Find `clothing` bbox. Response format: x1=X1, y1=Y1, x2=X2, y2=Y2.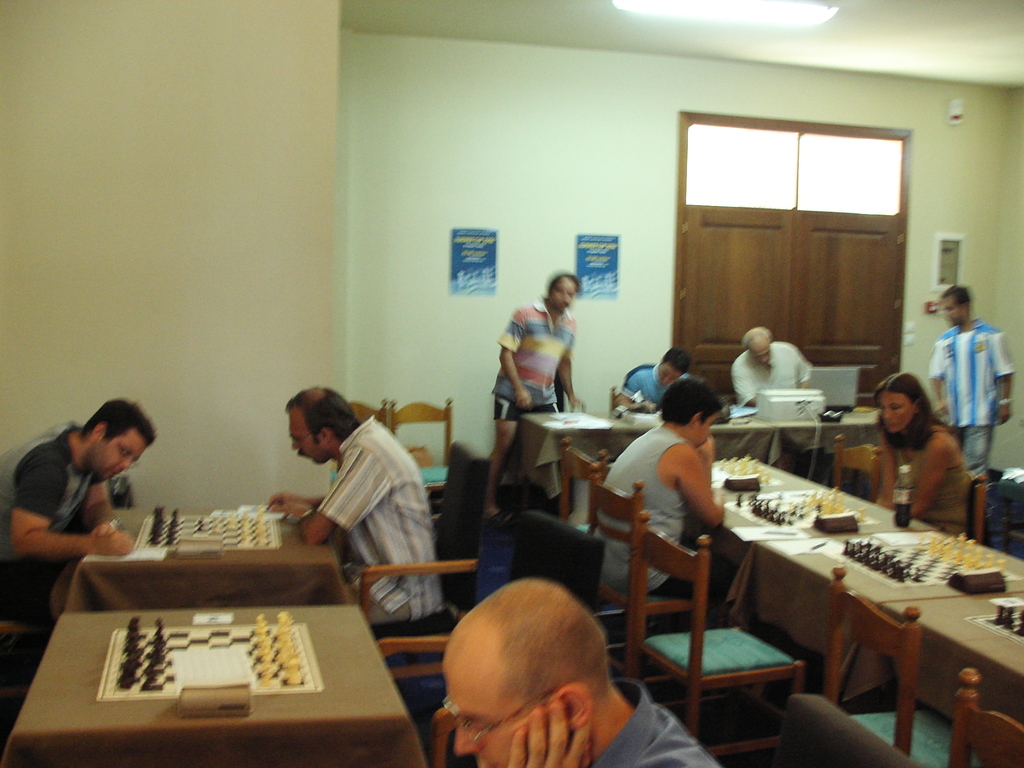
x1=492, y1=299, x2=578, y2=423.
